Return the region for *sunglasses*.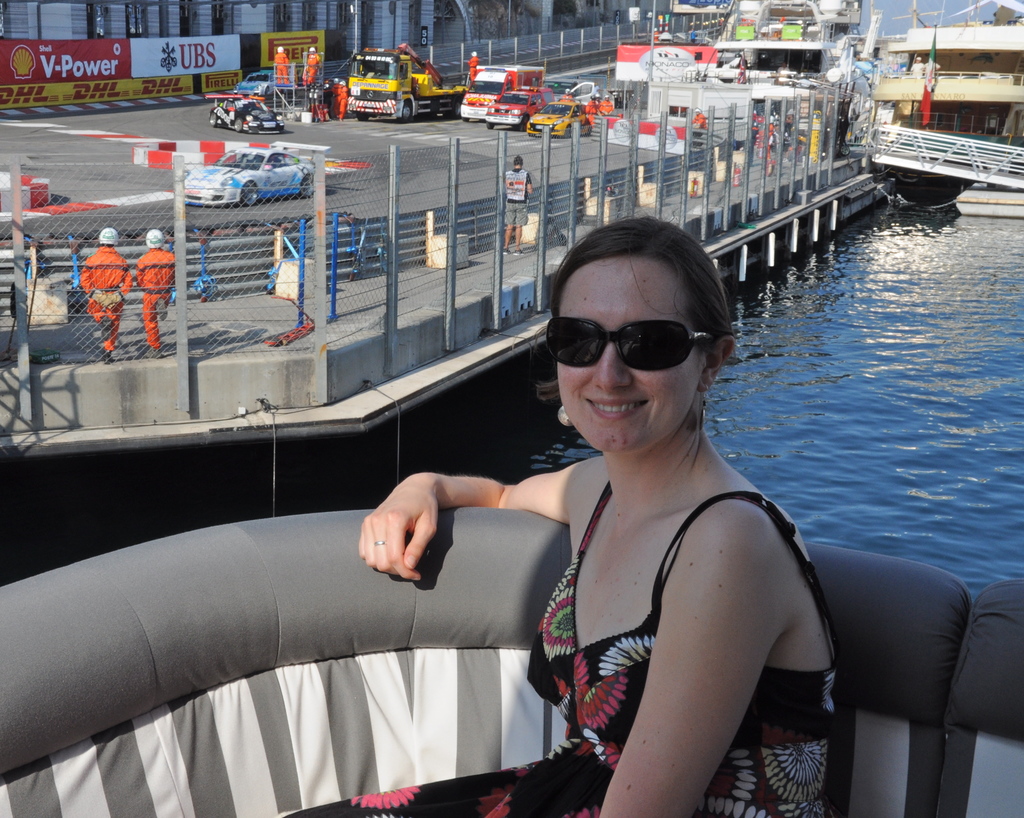
bbox=[540, 317, 708, 380].
